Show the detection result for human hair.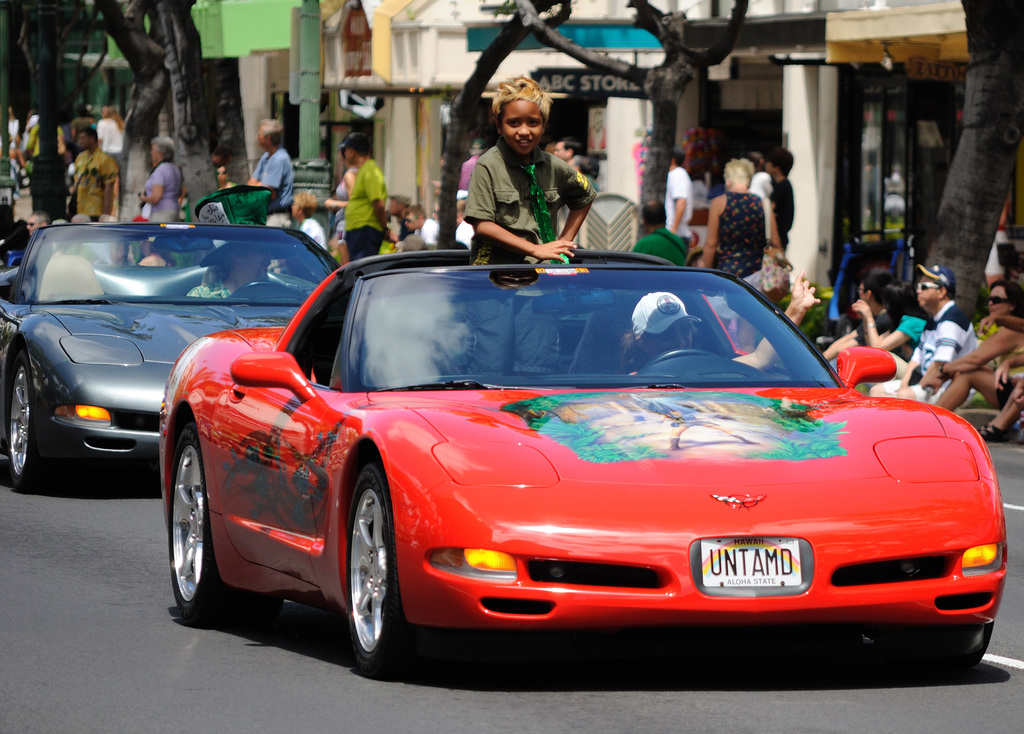
259/118/282/148.
